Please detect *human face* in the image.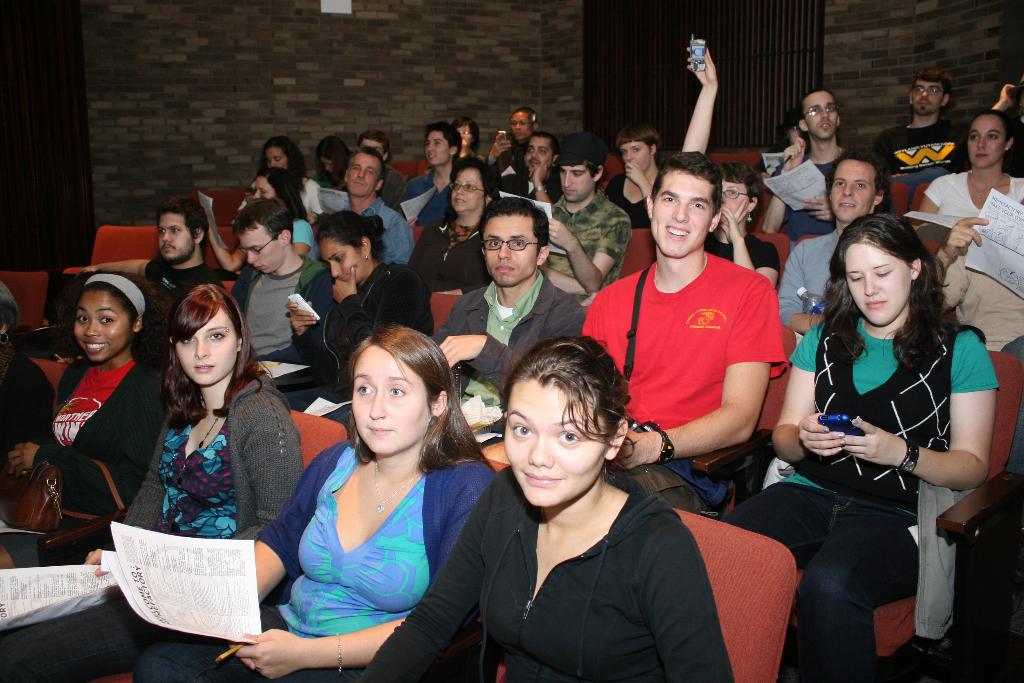
<region>70, 286, 131, 365</region>.
